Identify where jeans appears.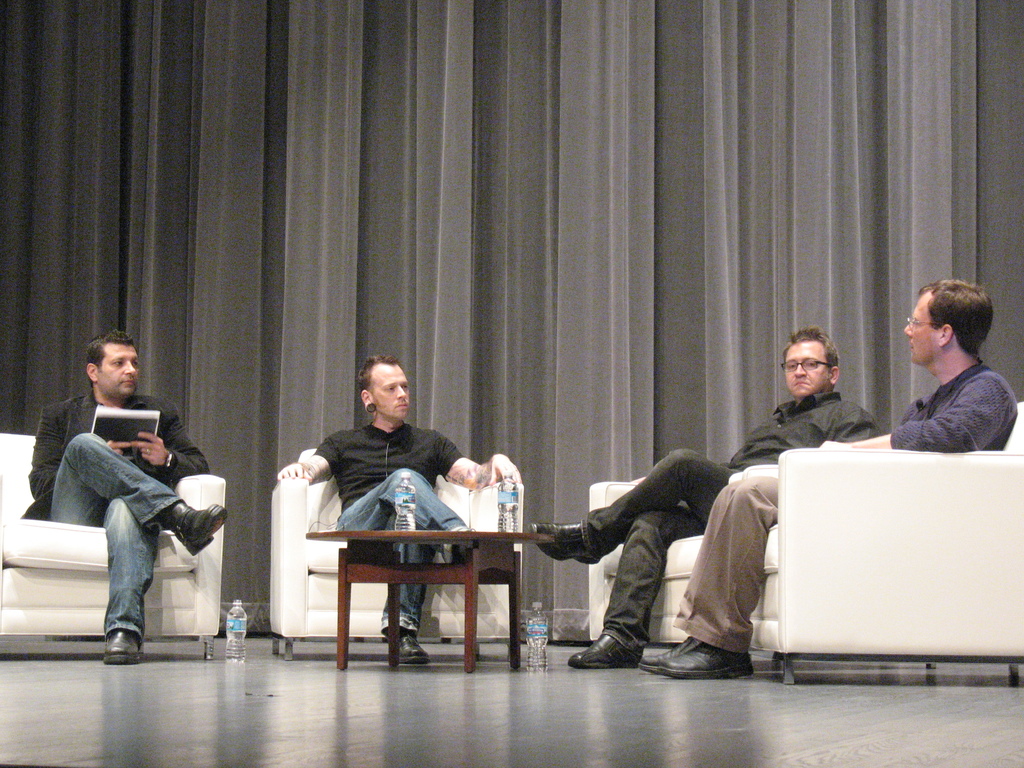
Appears at bbox=[335, 468, 472, 637].
